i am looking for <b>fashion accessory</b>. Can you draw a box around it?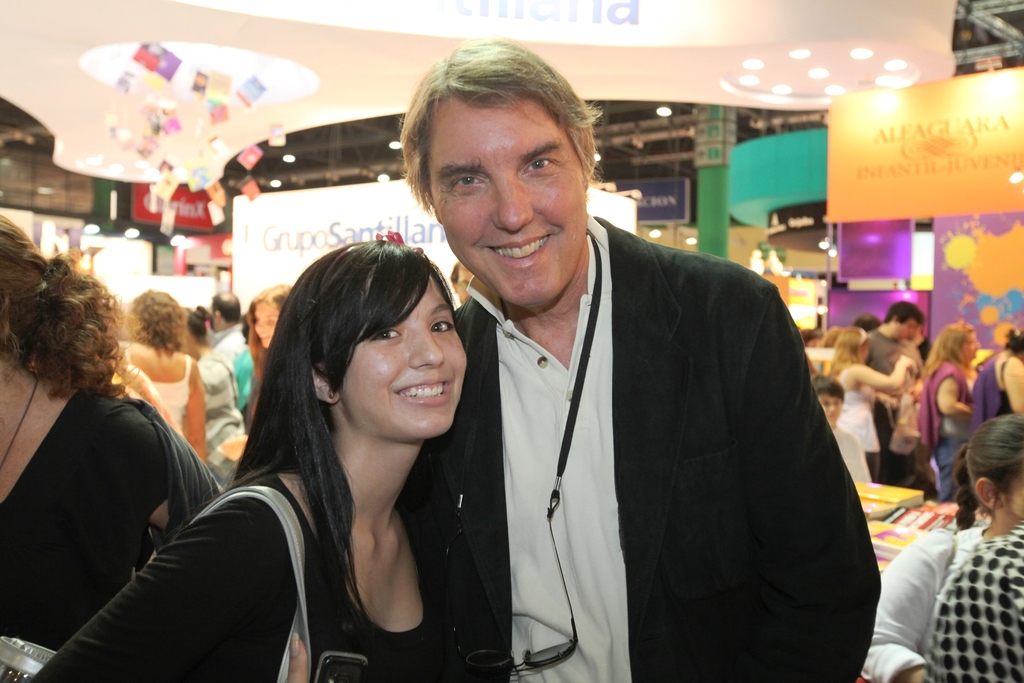
Sure, the bounding box is Rect(0, 377, 40, 466).
